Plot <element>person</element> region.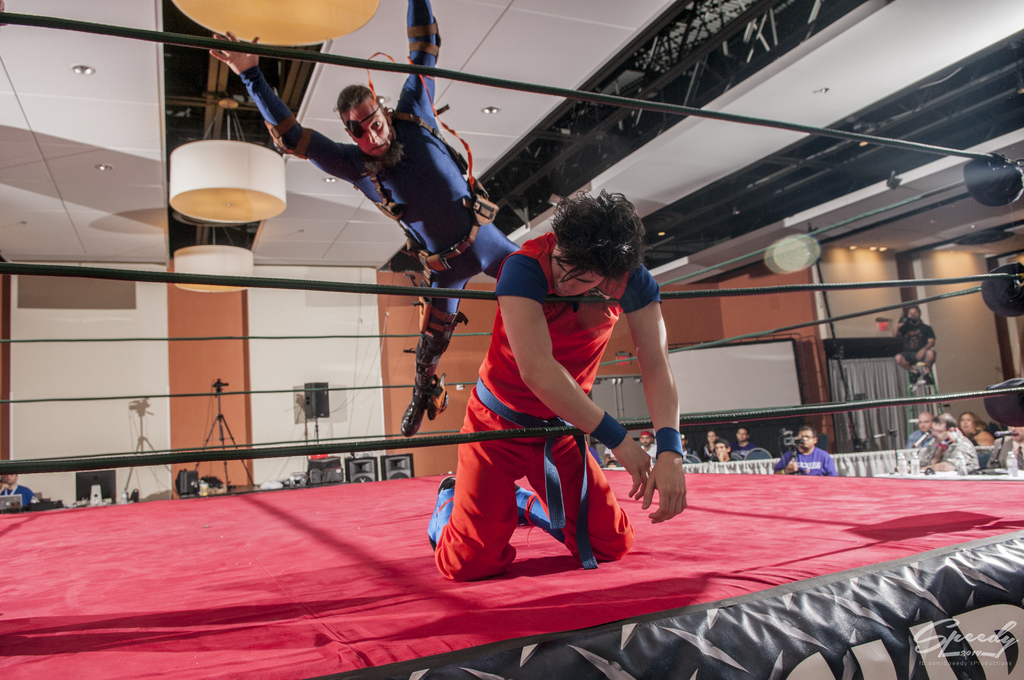
Plotted at left=637, top=429, right=662, bottom=458.
